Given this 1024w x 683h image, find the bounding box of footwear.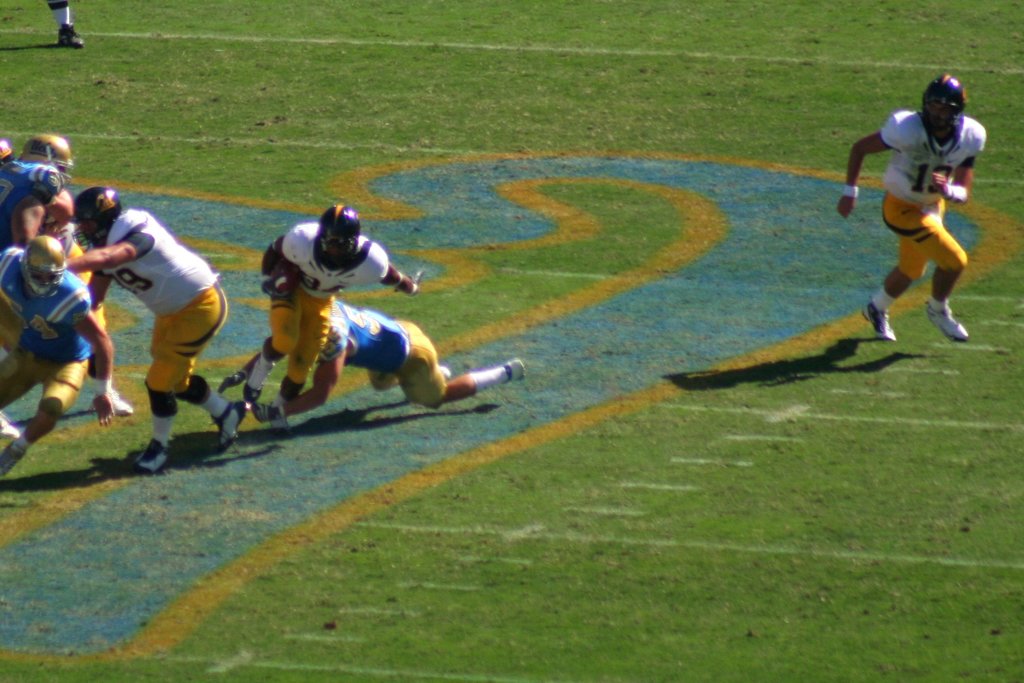
93 383 130 415.
